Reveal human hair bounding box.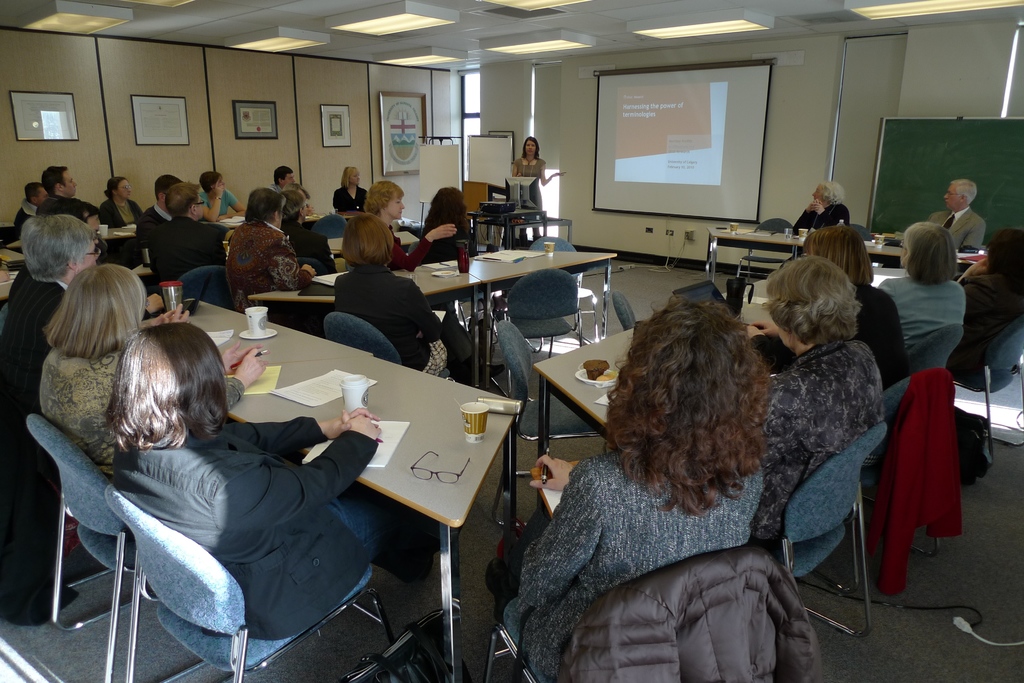
Revealed: 244,188,285,223.
